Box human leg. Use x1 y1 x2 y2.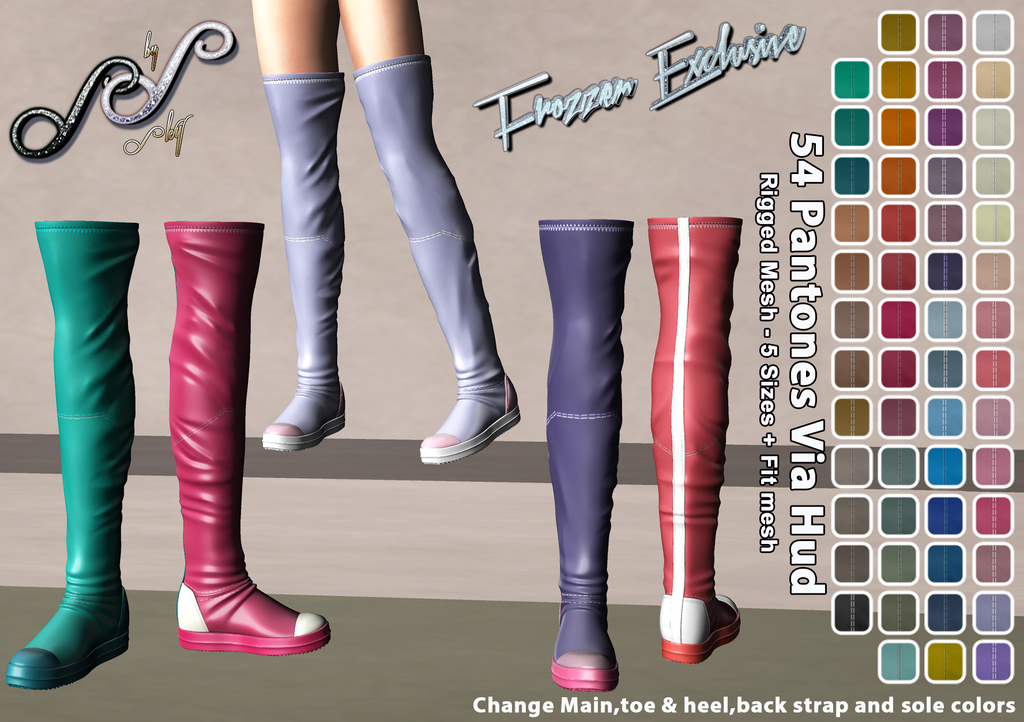
252 0 342 446.
